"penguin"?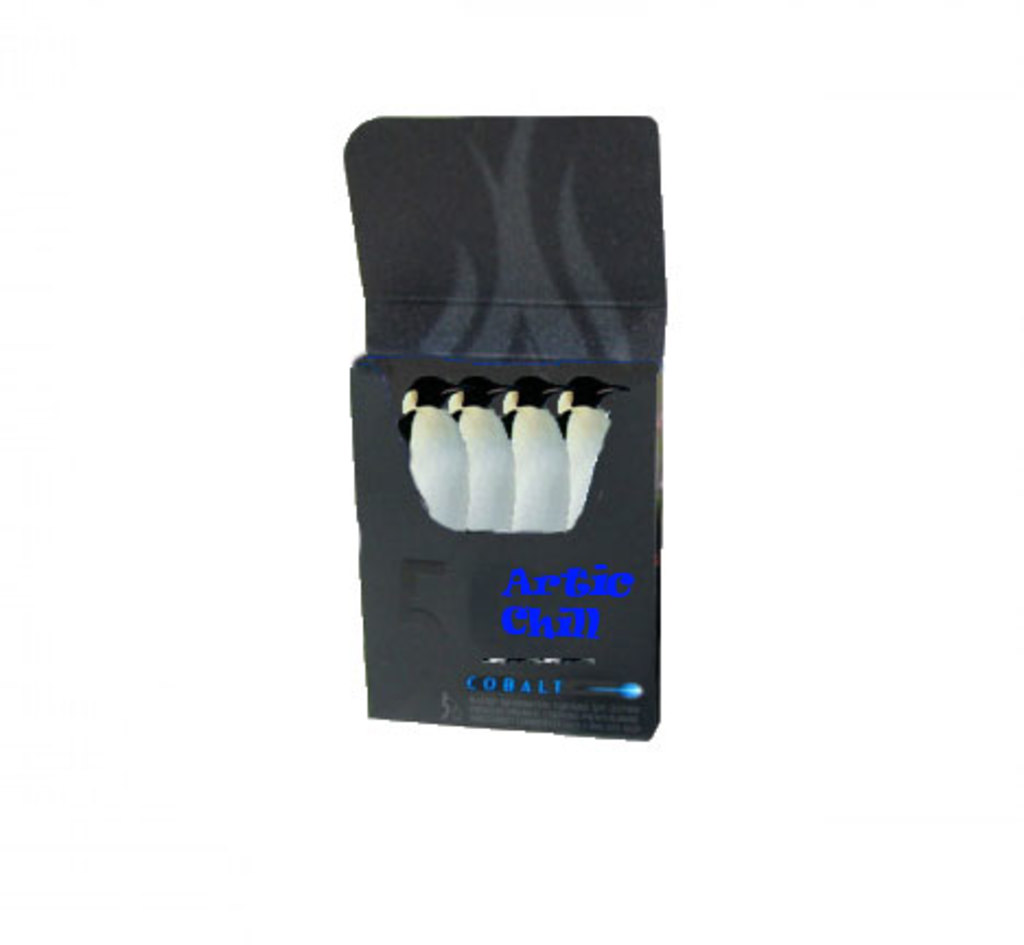
rect(446, 370, 505, 532)
